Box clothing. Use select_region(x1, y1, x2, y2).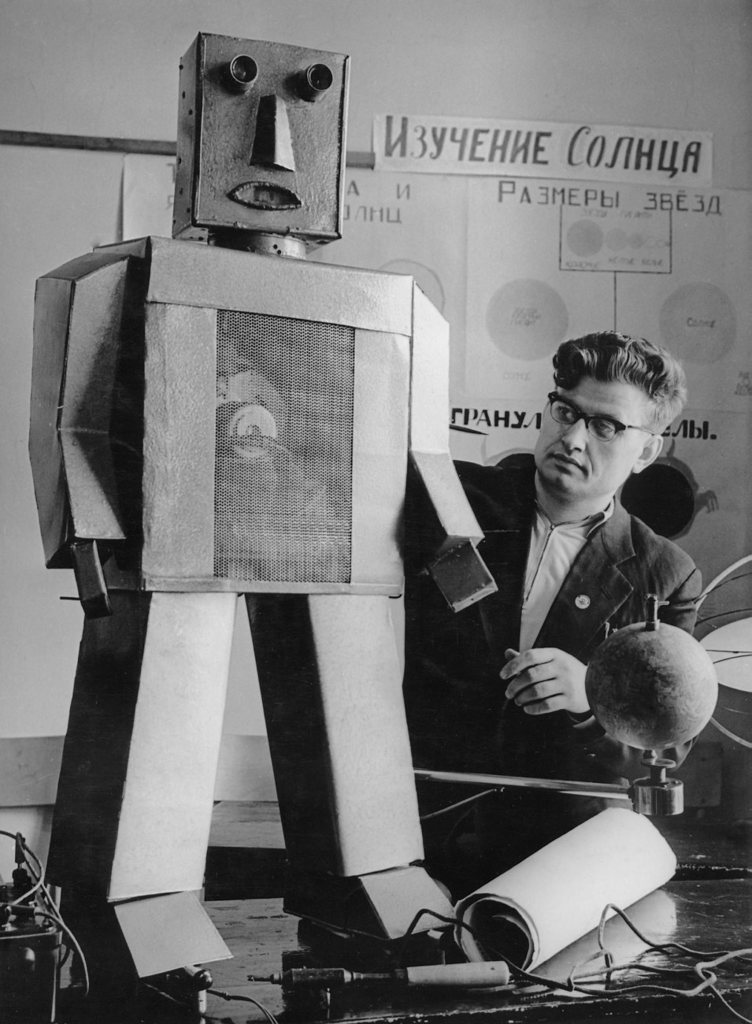
select_region(463, 422, 725, 783).
